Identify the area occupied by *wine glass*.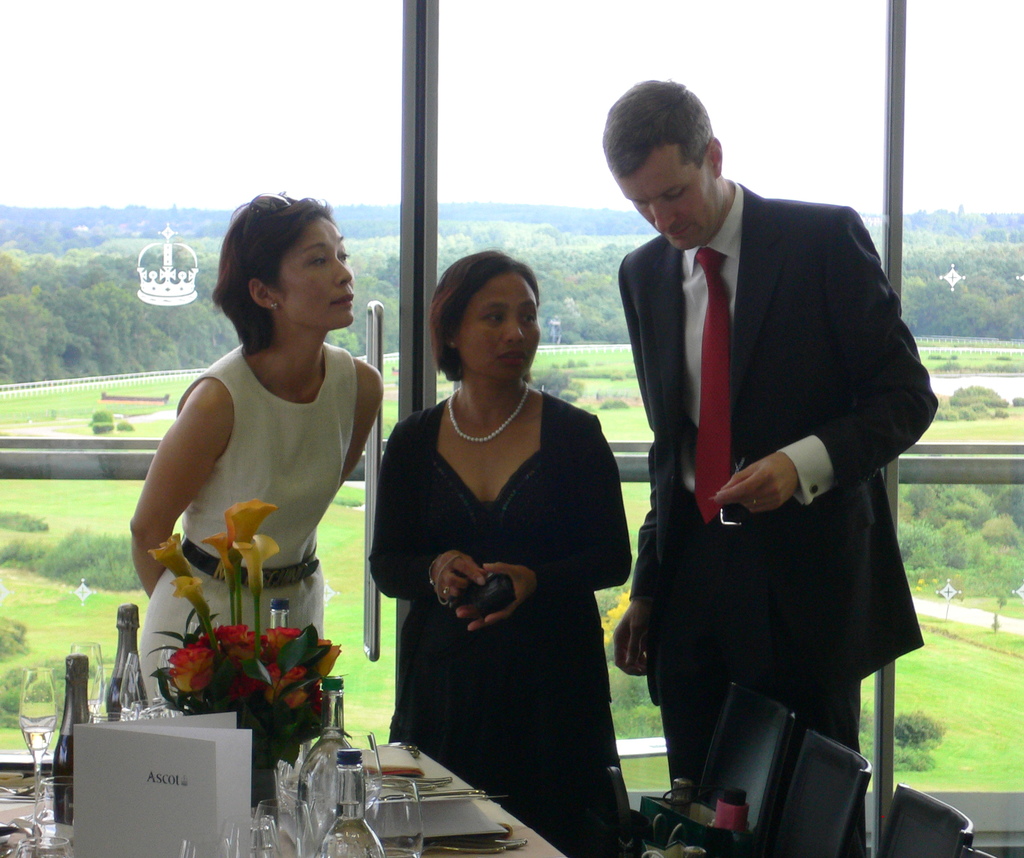
Area: <box>153,641,178,706</box>.
